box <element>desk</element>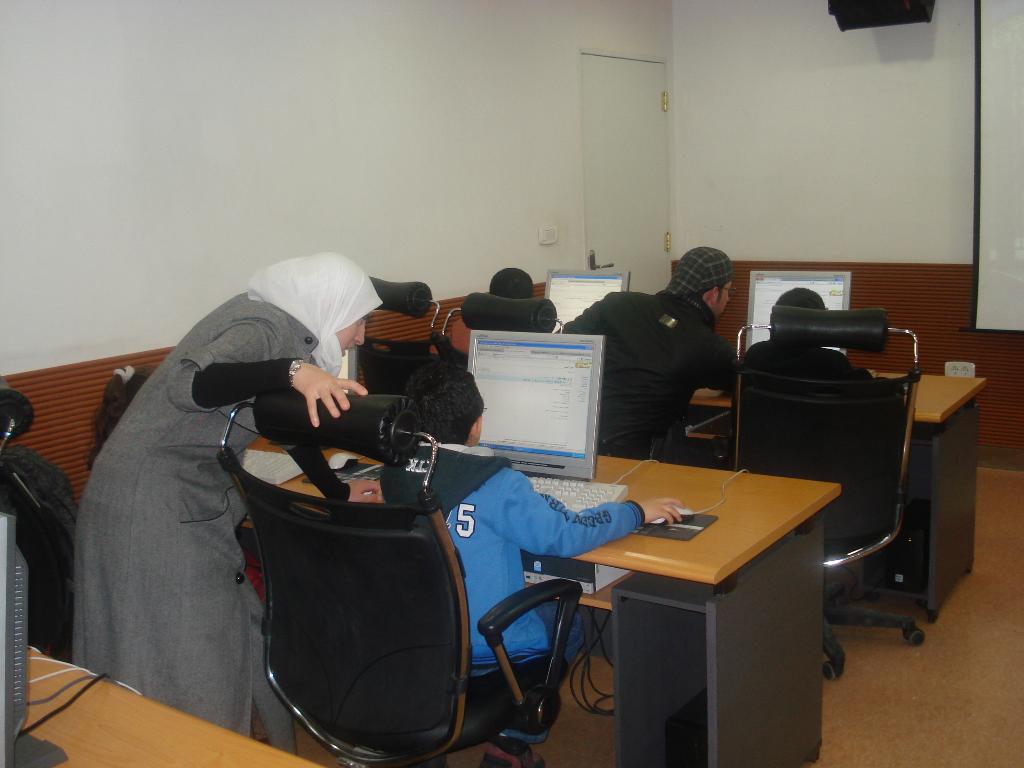
detection(652, 376, 990, 624)
